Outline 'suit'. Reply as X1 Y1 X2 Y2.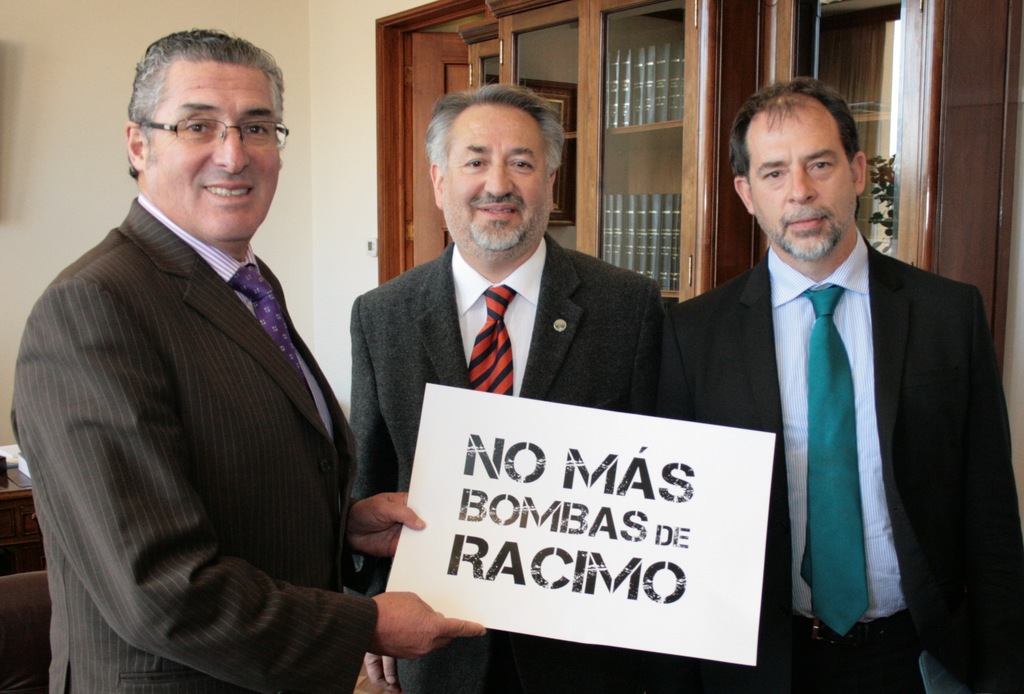
8 197 381 693.
